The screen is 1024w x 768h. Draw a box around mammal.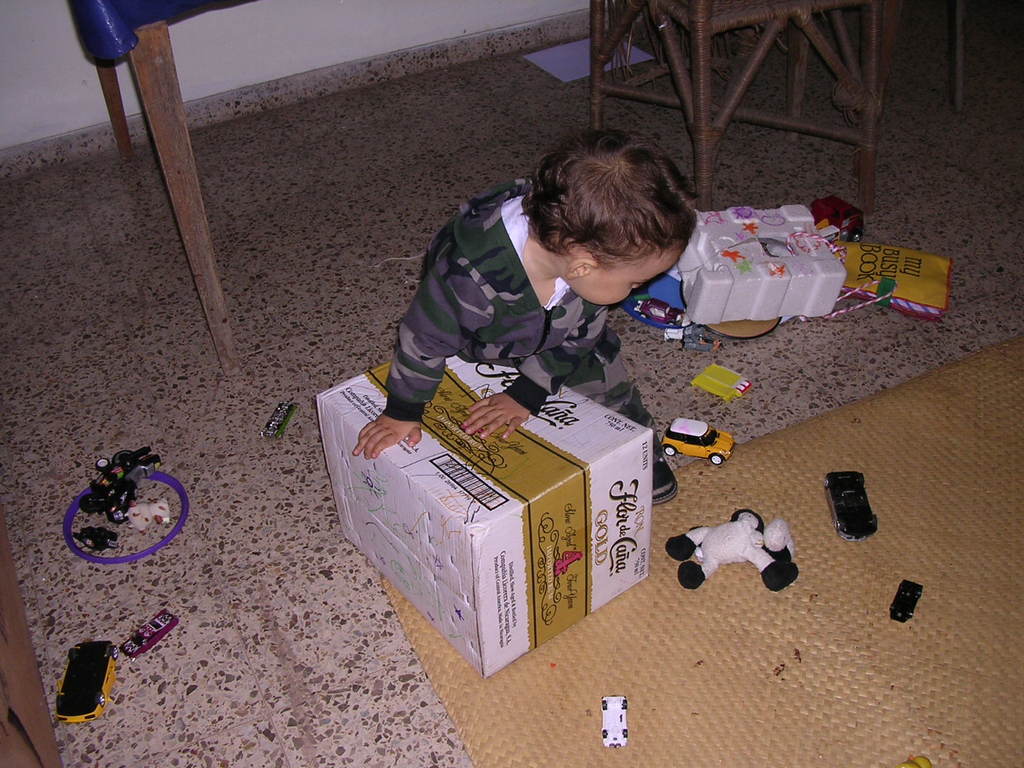
select_region(348, 124, 701, 505).
